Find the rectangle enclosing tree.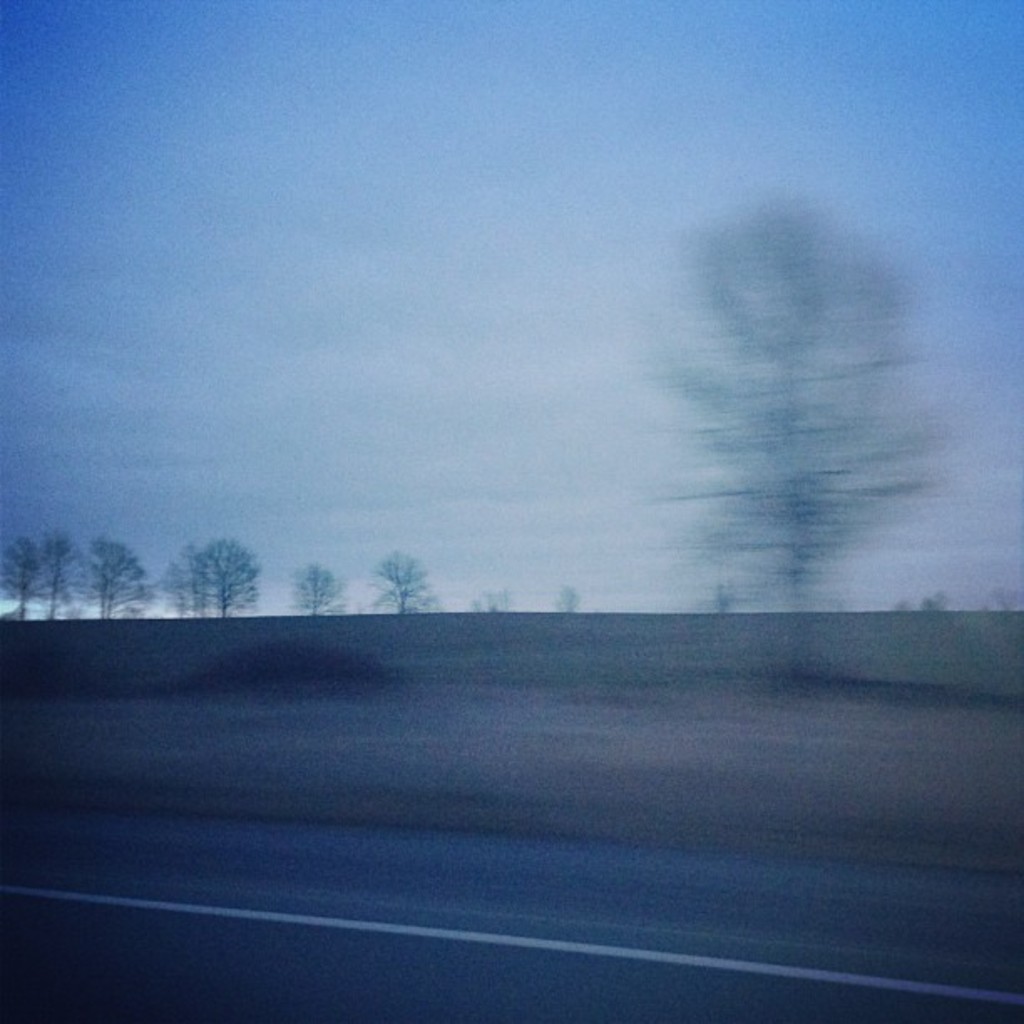
{"left": 288, "top": 562, "right": 348, "bottom": 612}.
